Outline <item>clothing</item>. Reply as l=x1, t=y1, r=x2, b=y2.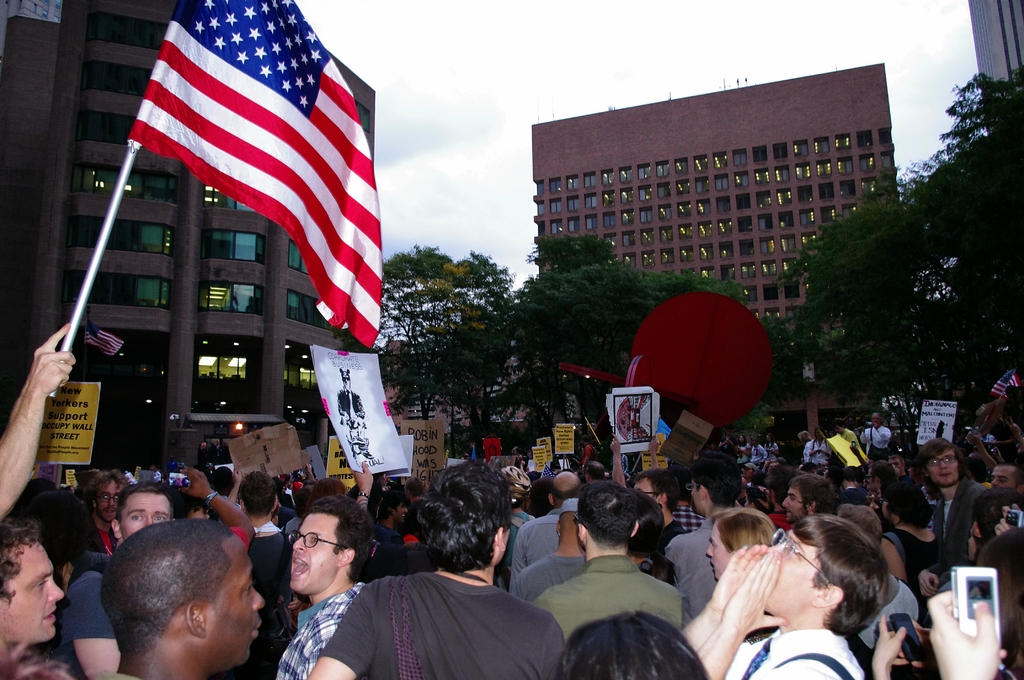
l=737, t=441, r=752, b=466.
